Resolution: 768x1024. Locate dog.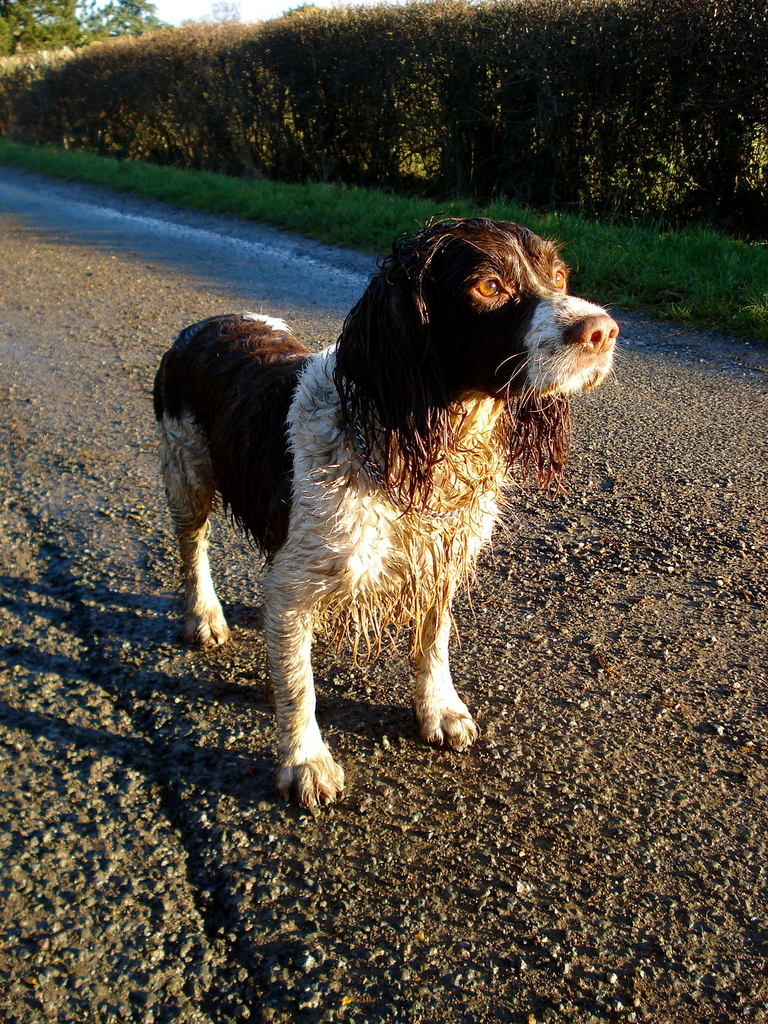
149:218:621:816.
